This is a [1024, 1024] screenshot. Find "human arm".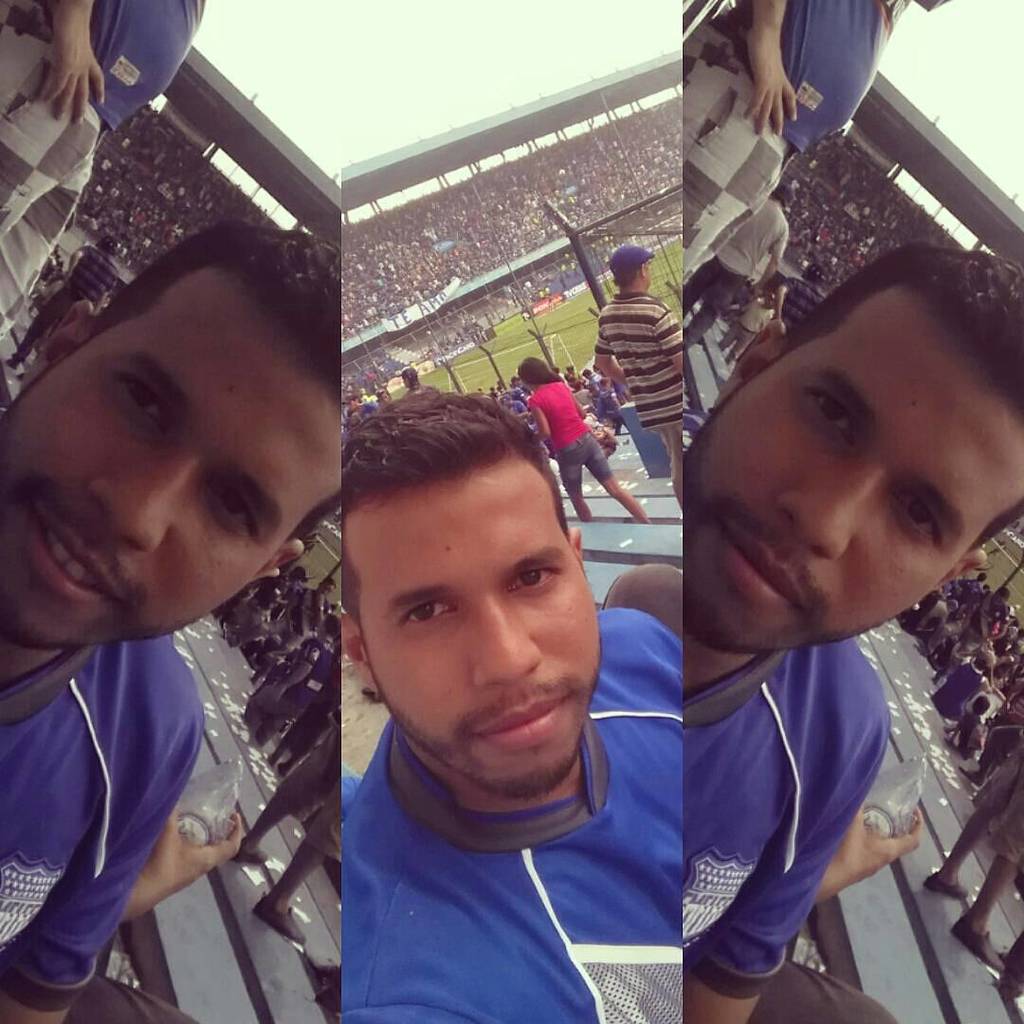
Bounding box: {"x1": 993, "y1": 675, "x2": 1023, "y2": 712}.
